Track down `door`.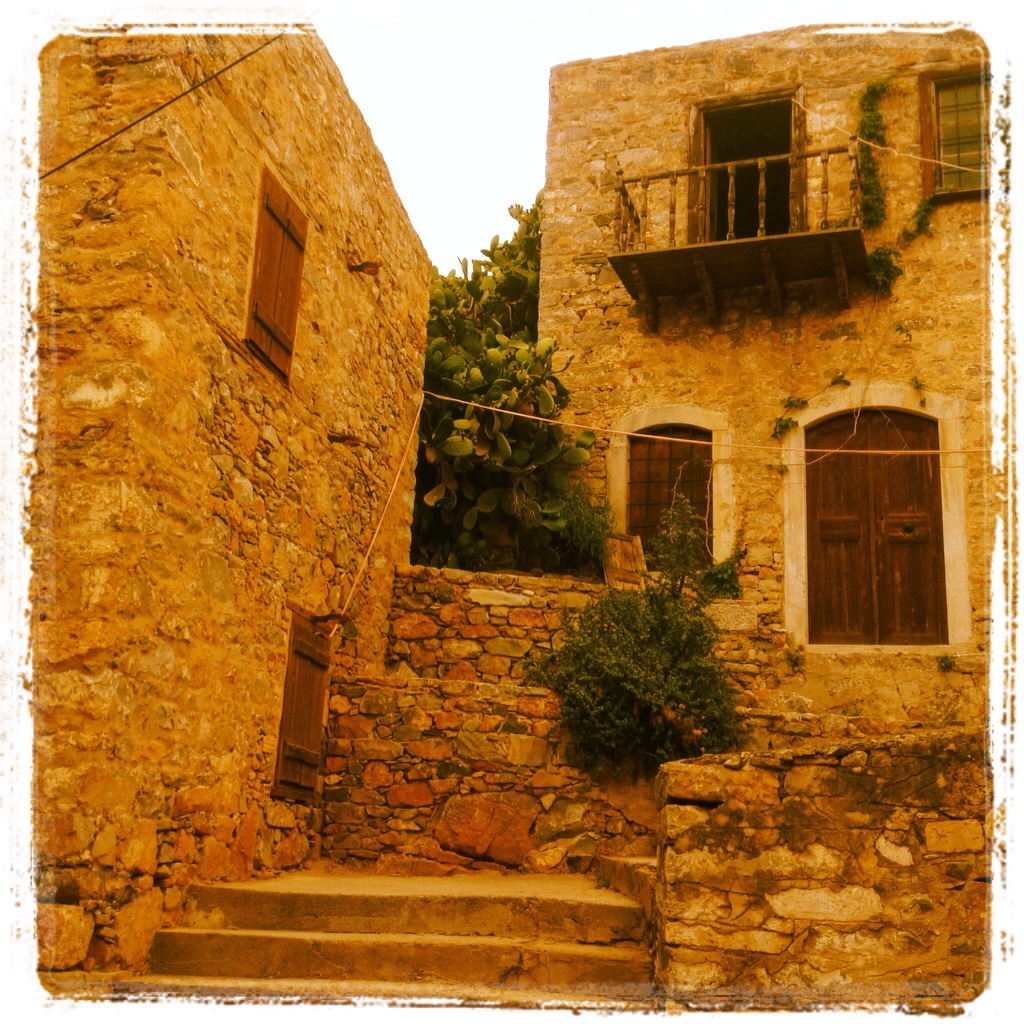
Tracked to 813/423/950/665.
